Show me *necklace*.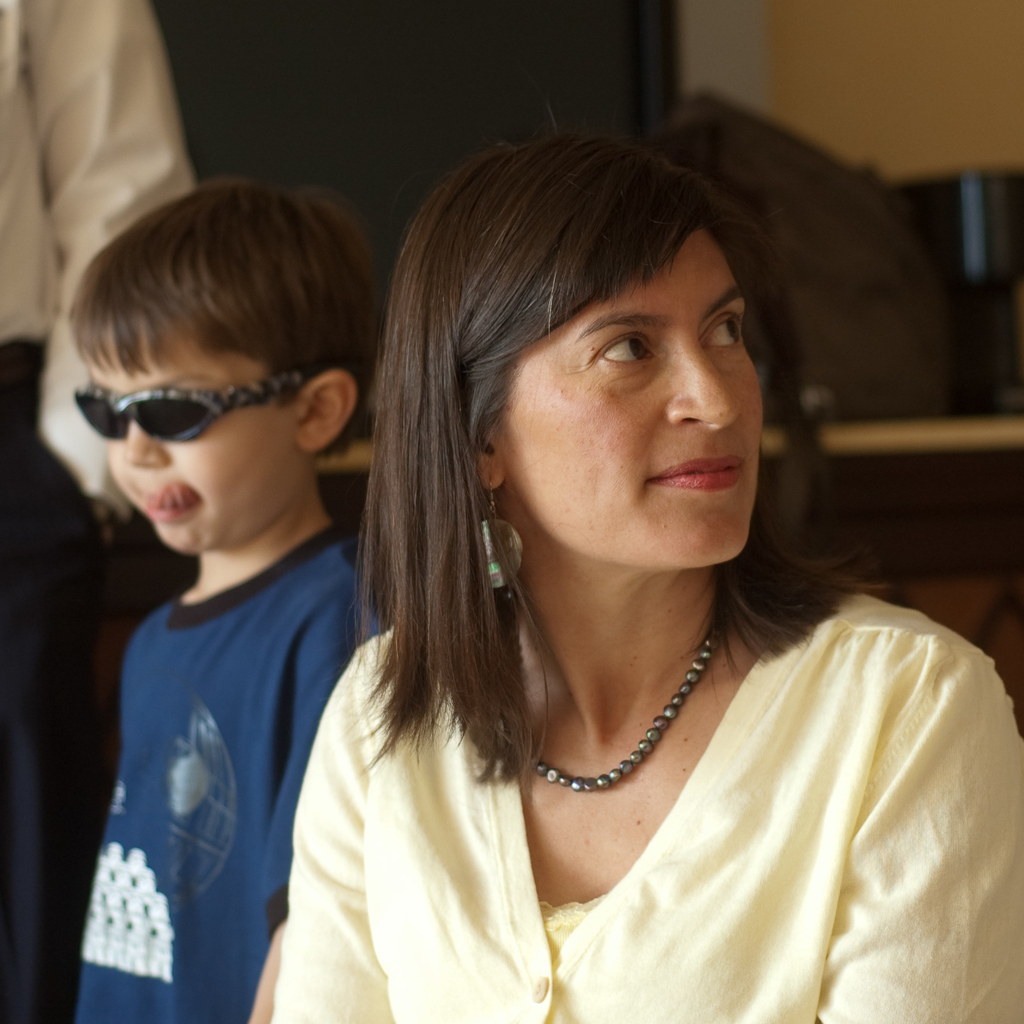
*necklace* is here: x1=499 y1=601 x2=799 y2=815.
